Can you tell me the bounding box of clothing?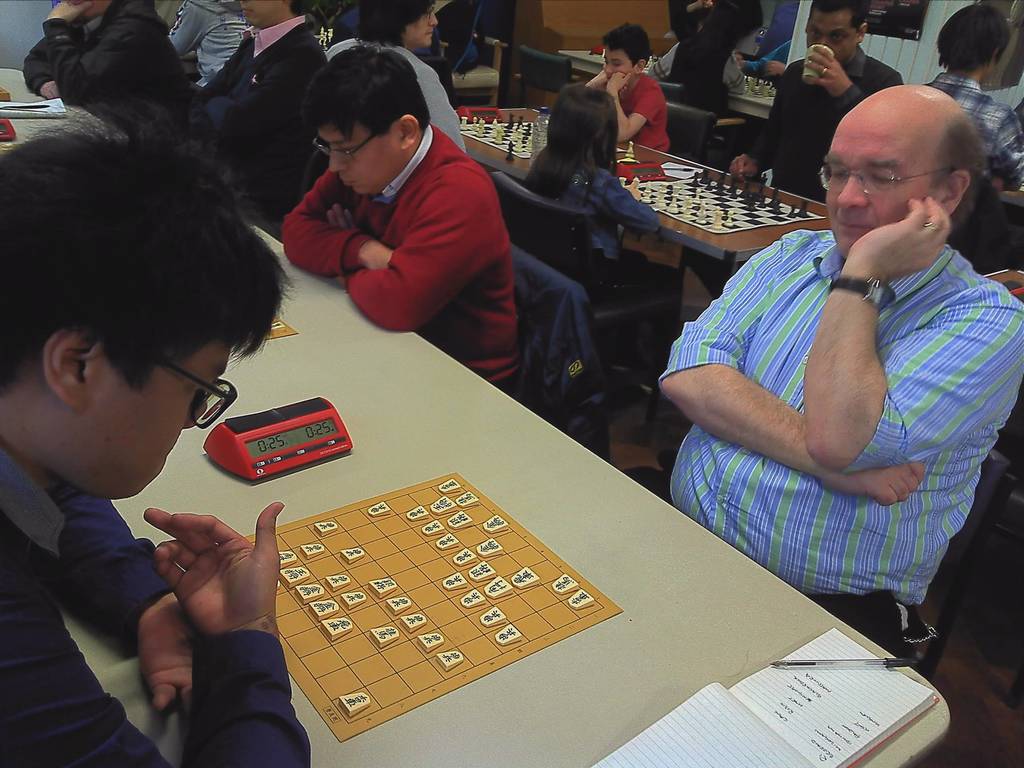
[683, 175, 984, 618].
